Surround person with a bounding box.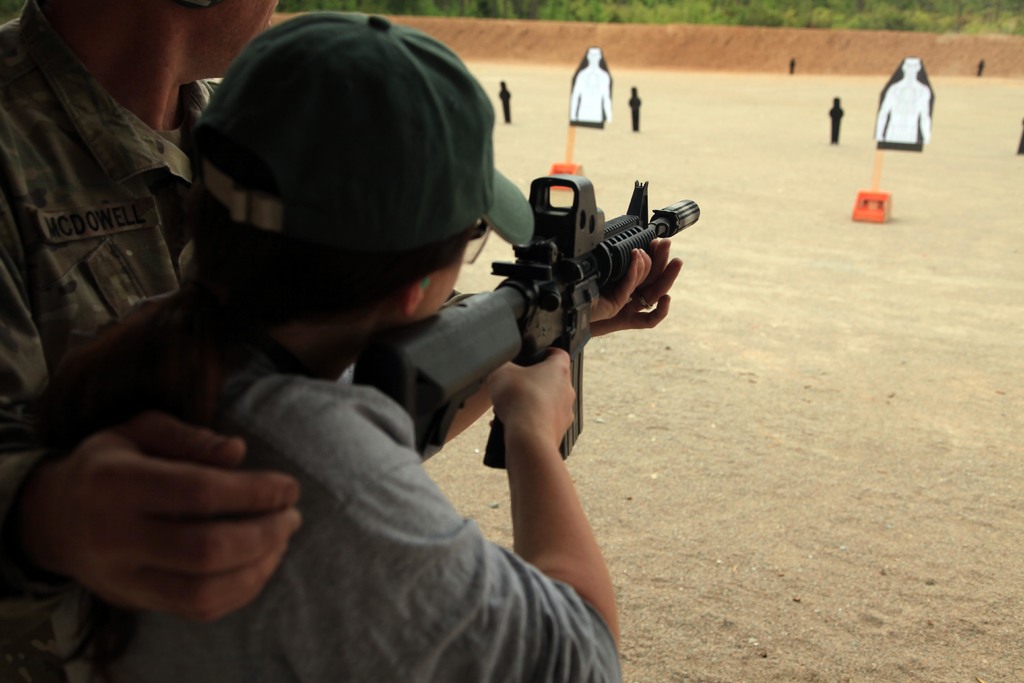
locate(0, 0, 301, 682).
